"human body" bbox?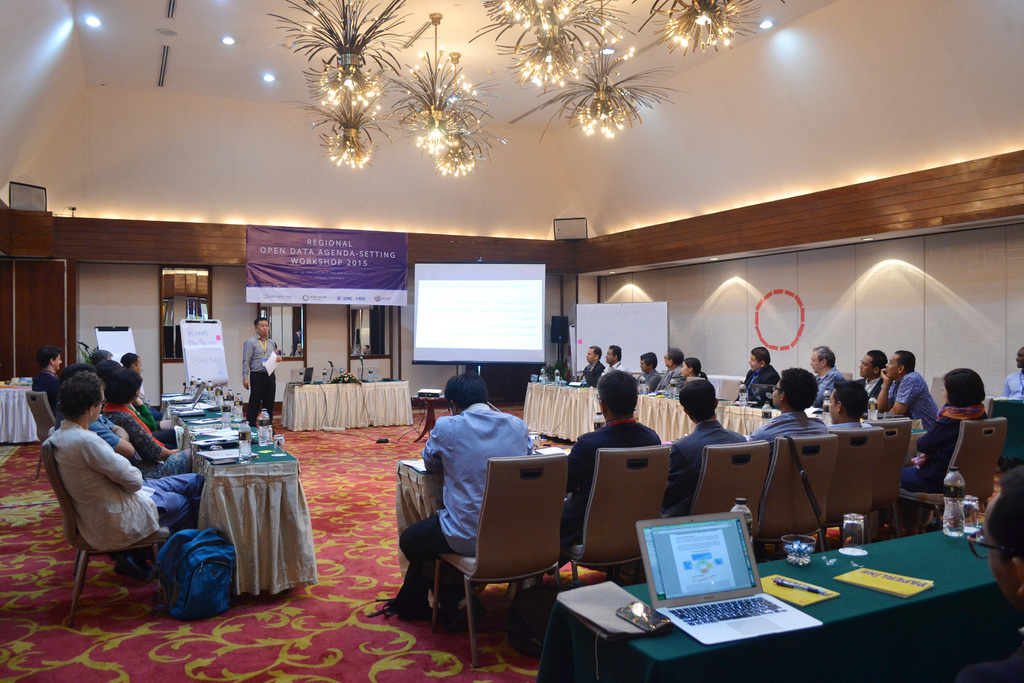
bbox(810, 344, 845, 403)
